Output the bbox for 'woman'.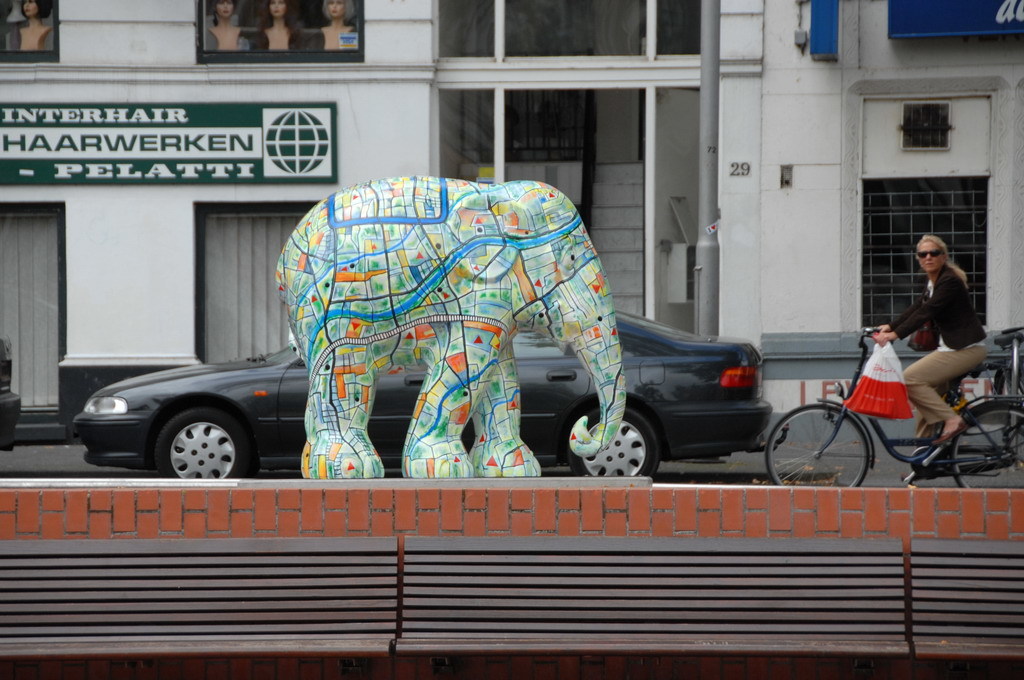
select_region(205, 0, 238, 48).
